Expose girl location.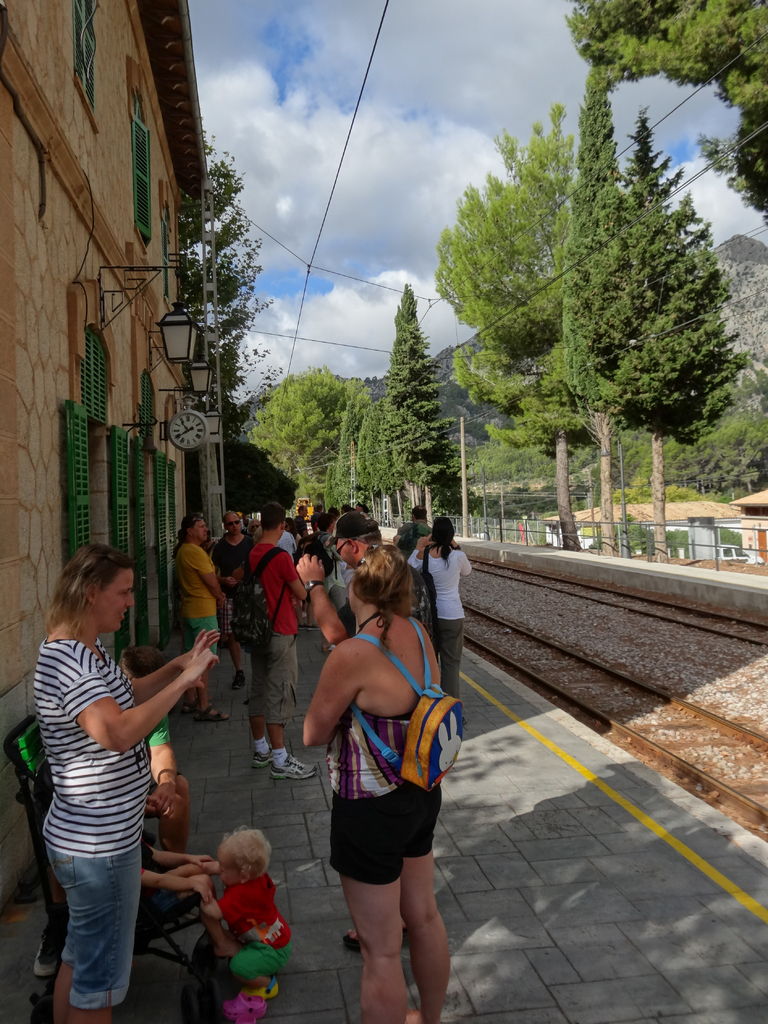
Exposed at [left=187, top=824, right=296, bottom=1023].
